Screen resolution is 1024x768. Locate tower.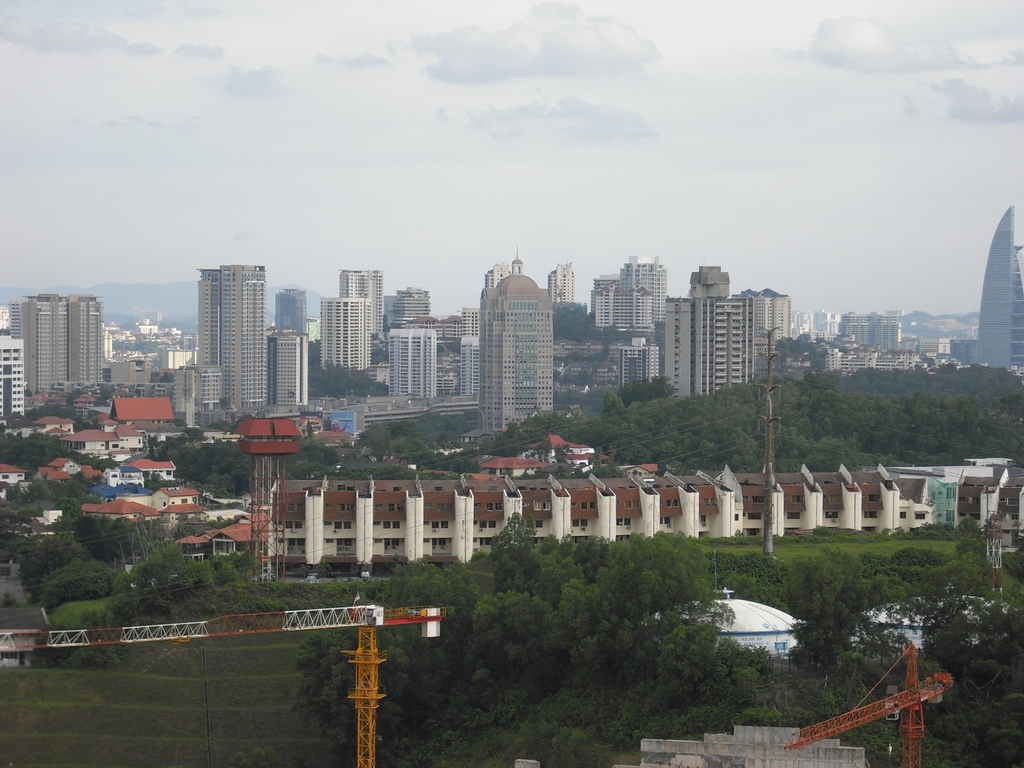
select_region(474, 257, 556, 441).
